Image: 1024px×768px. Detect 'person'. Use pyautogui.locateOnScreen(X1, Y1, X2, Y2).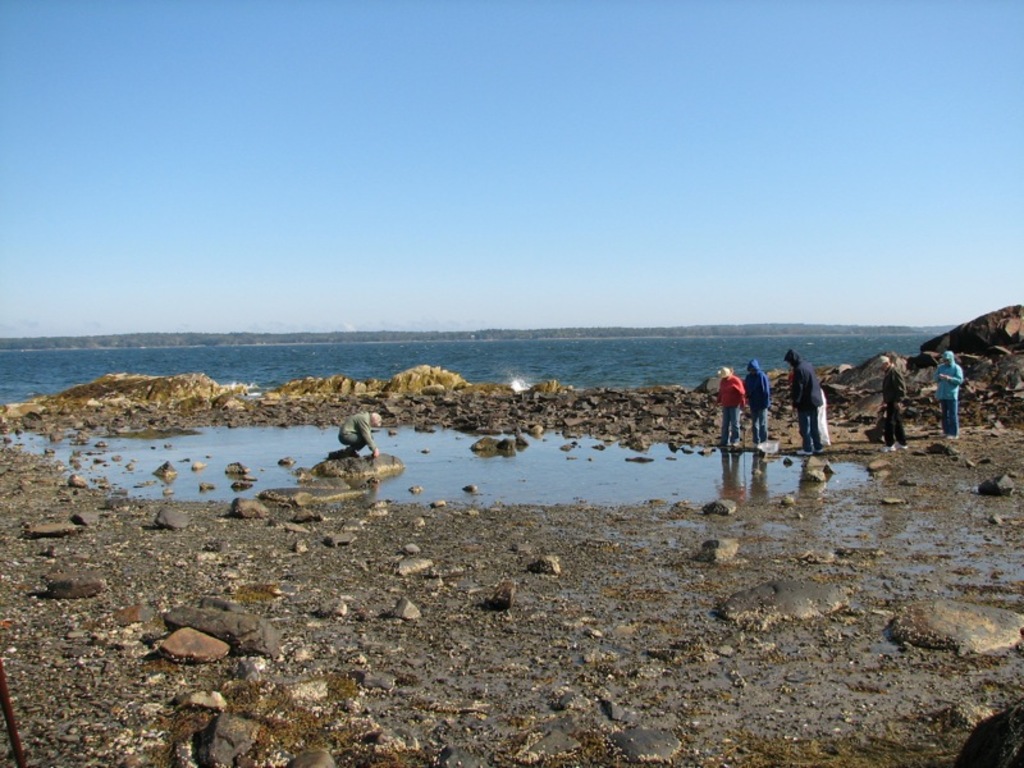
pyautogui.locateOnScreen(744, 355, 771, 447).
